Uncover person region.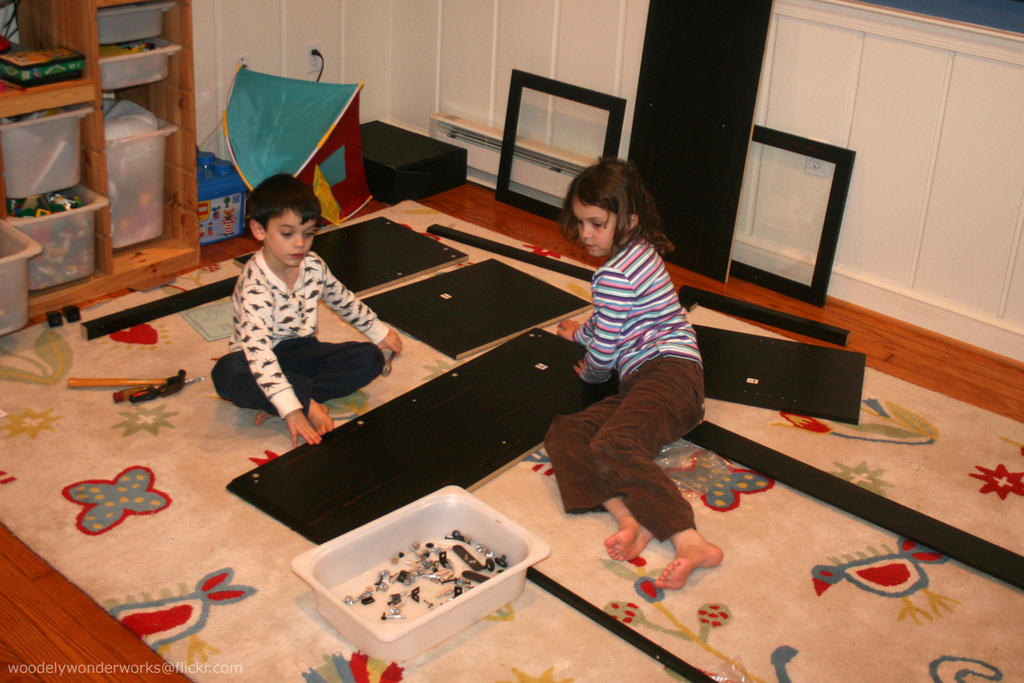
Uncovered: bbox=(542, 152, 722, 587).
